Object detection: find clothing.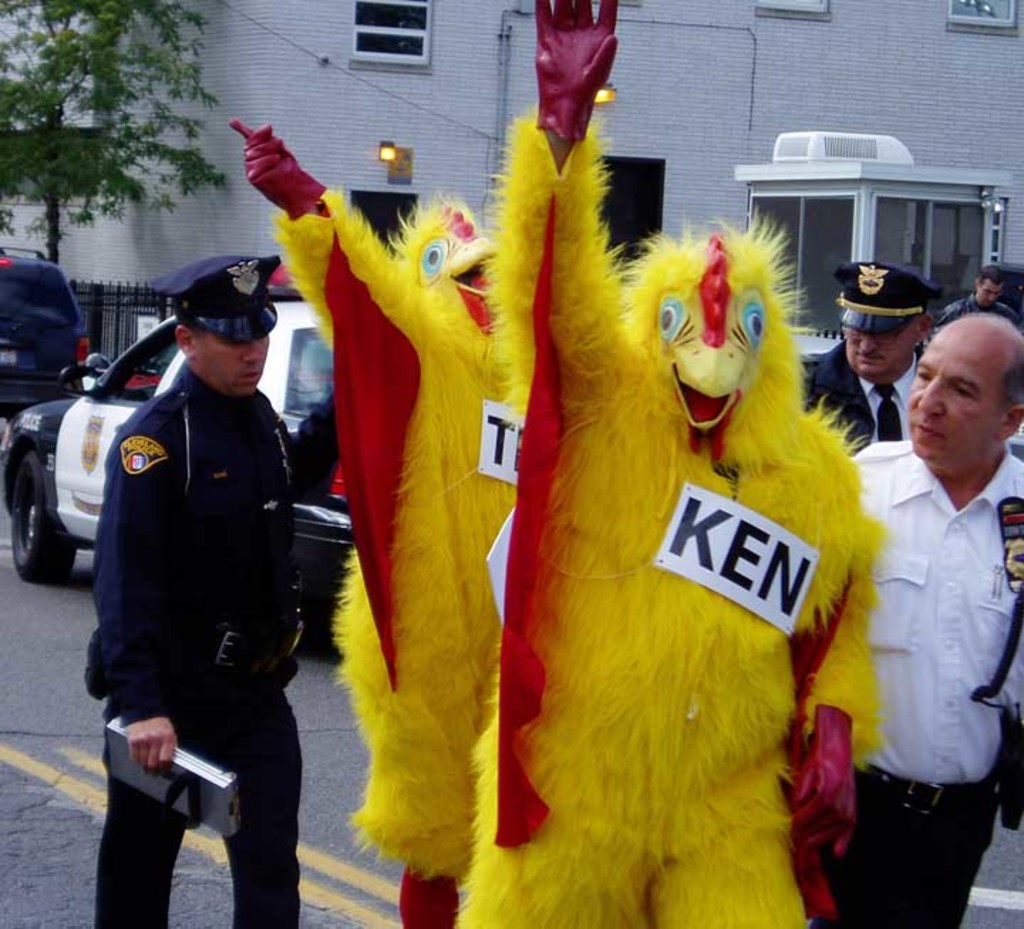
[796,330,912,460].
